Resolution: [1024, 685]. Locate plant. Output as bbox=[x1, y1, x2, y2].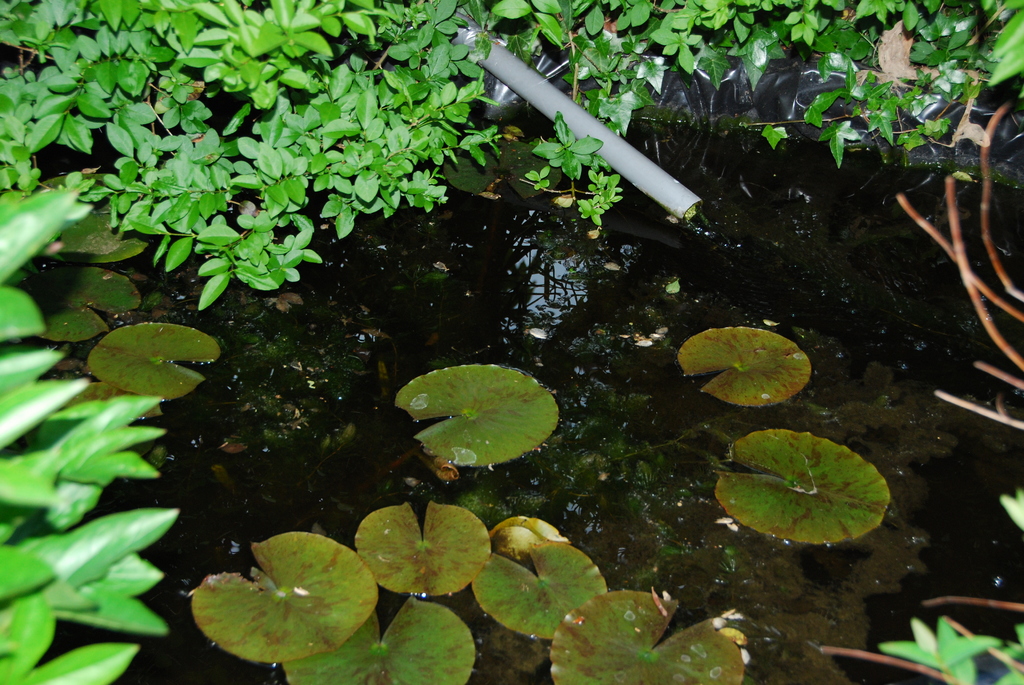
bbox=[0, 187, 184, 684].
